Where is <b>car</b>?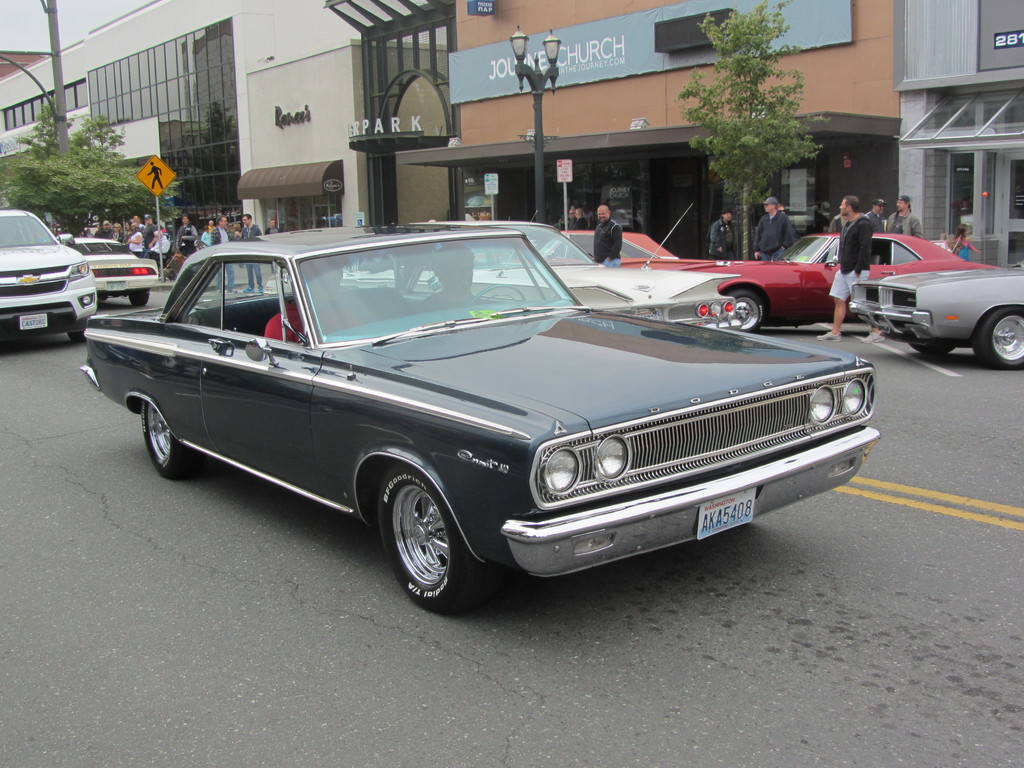
[74,220,877,621].
